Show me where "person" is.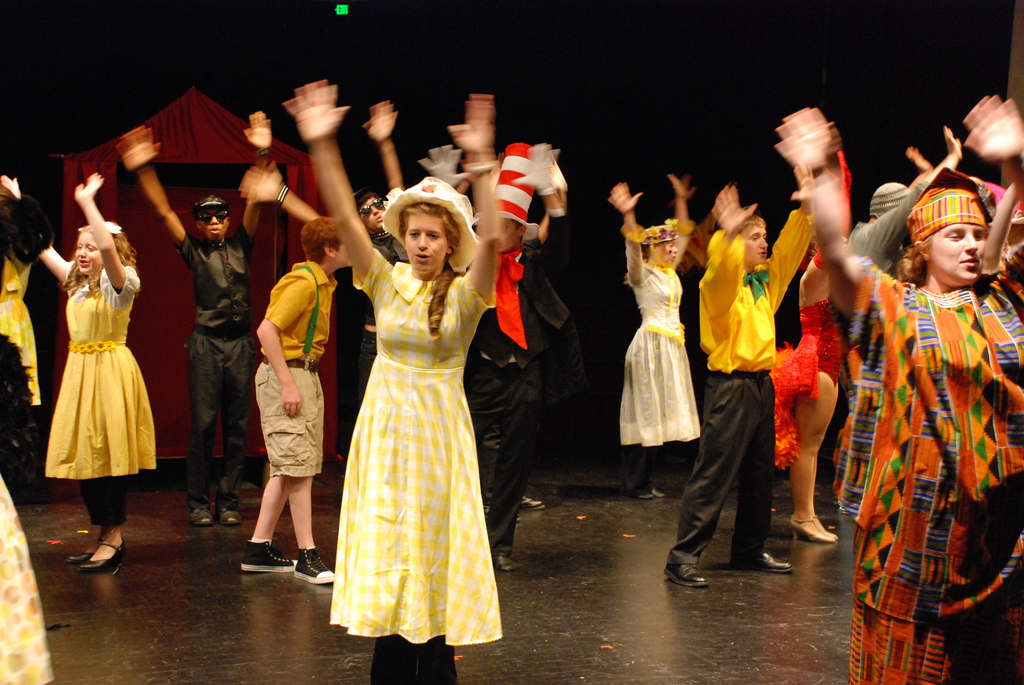
"person" is at box(111, 105, 273, 524).
